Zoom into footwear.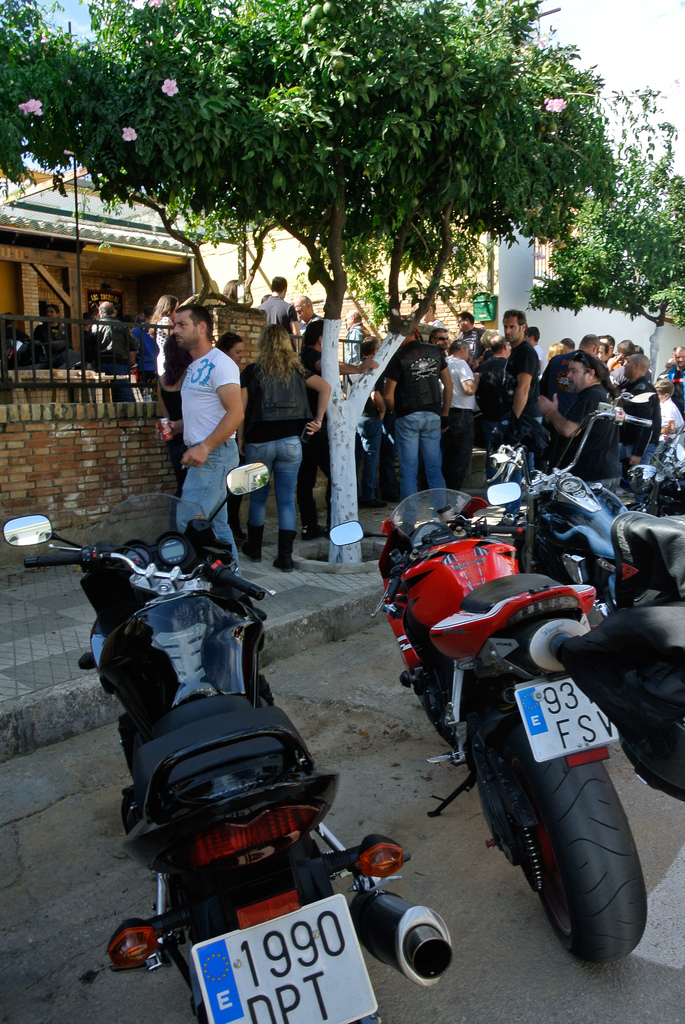
Zoom target: [x1=303, y1=521, x2=324, y2=540].
